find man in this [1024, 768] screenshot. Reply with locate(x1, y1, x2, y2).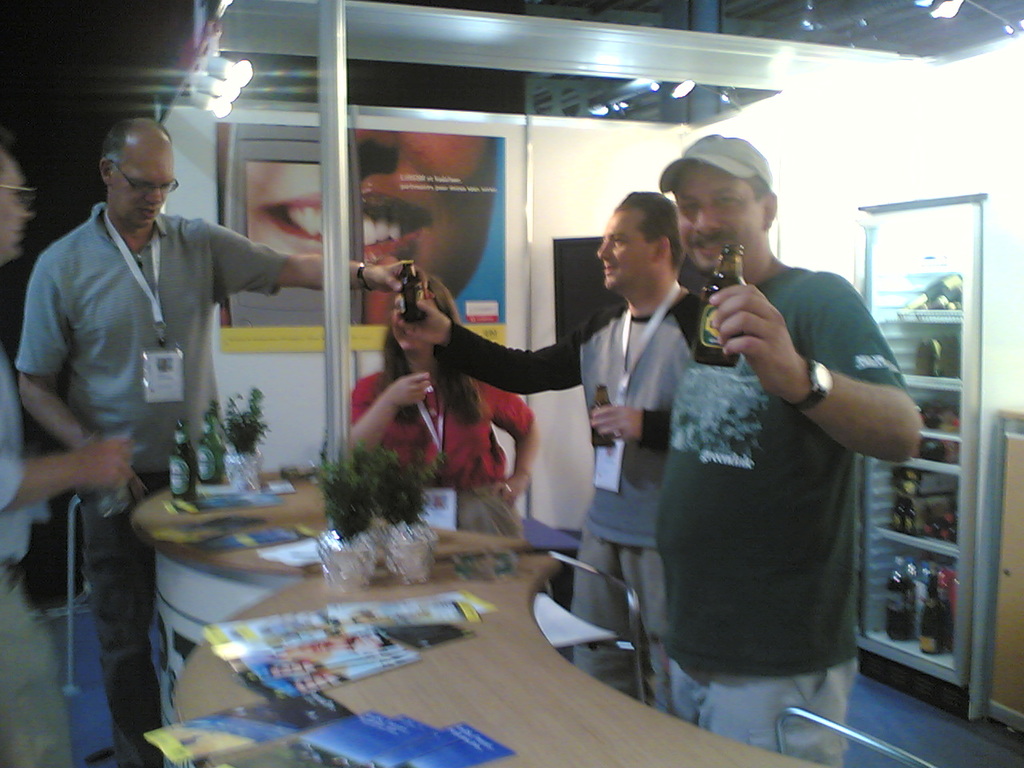
locate(0, 140, 133, 767).
